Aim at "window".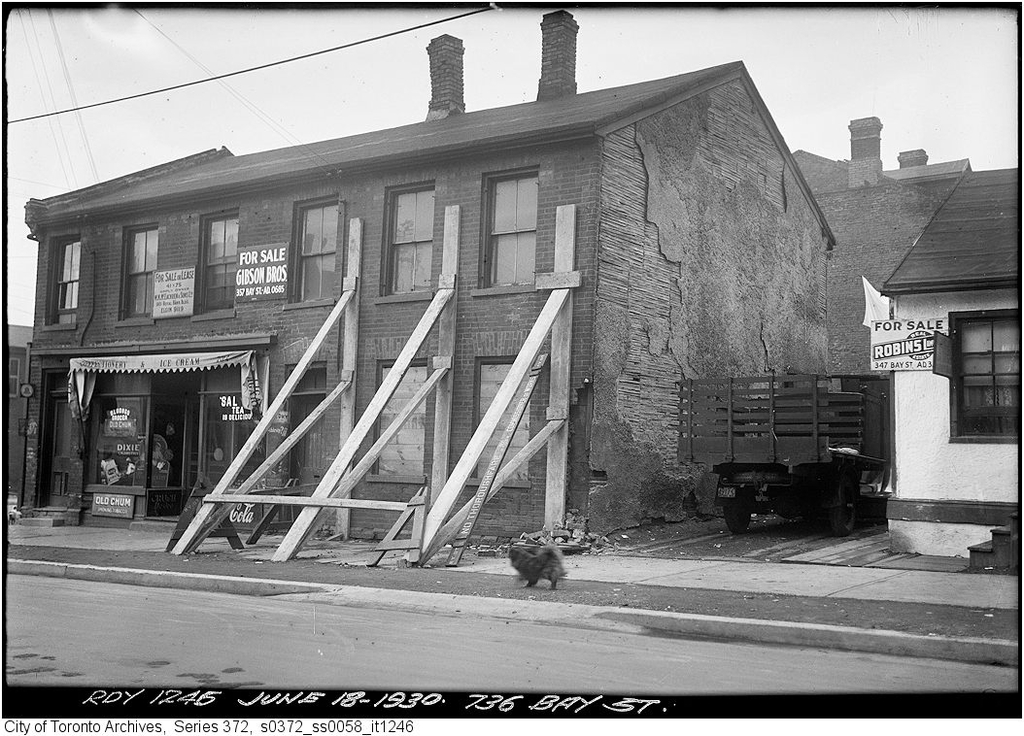
Aimed at (279,187,355,315).
